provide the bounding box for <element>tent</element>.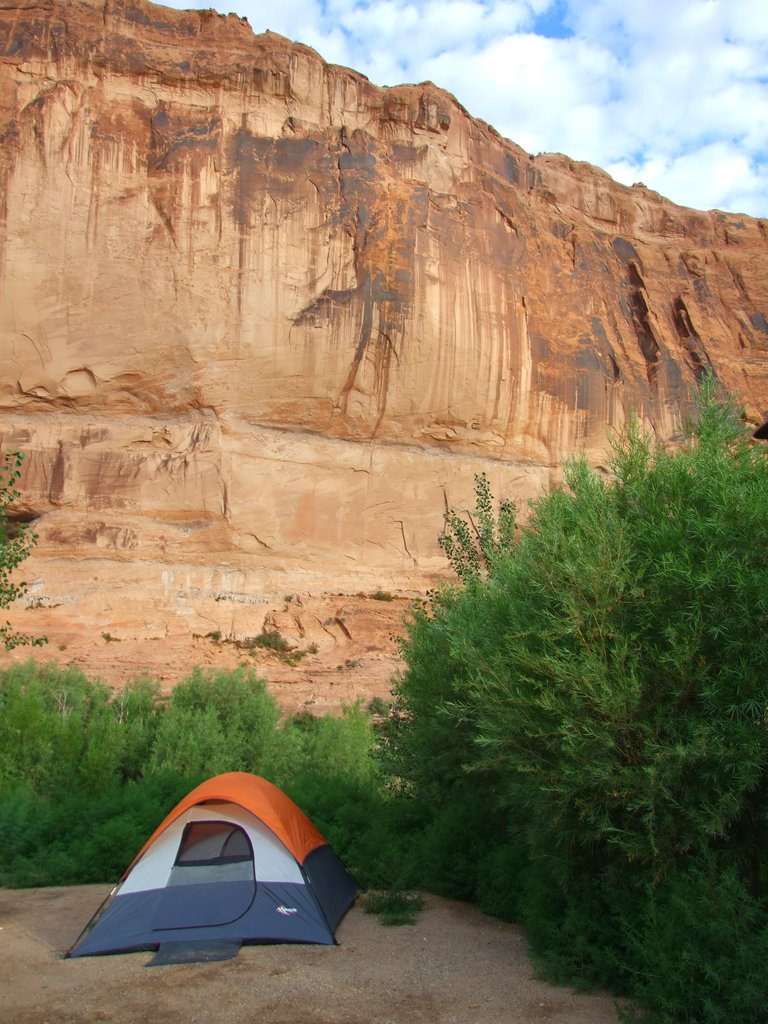
rect(64, 768, 359, 964).
